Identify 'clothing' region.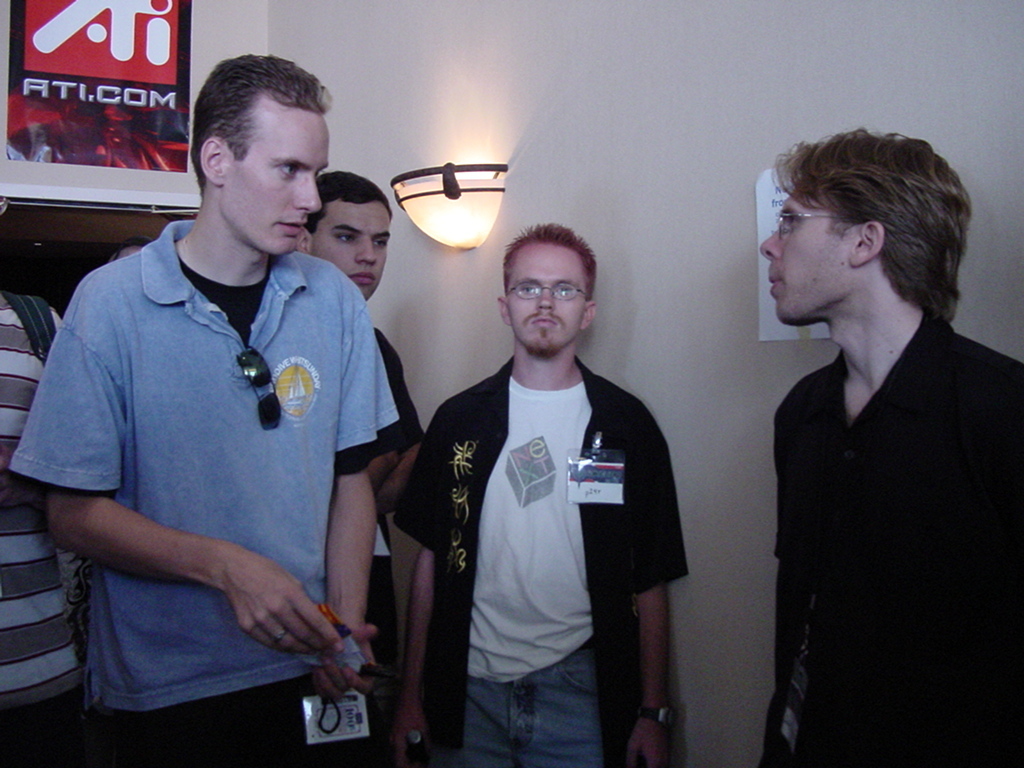
Region: region(393, 355, 692, 767).
